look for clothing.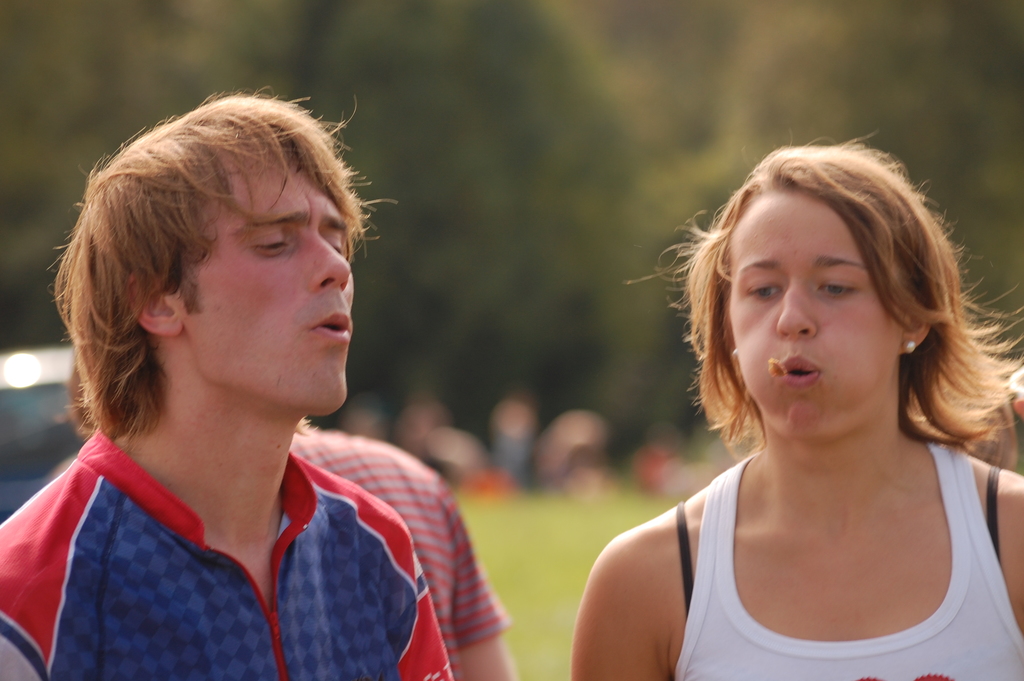
Found: [665,438,1023,680].
